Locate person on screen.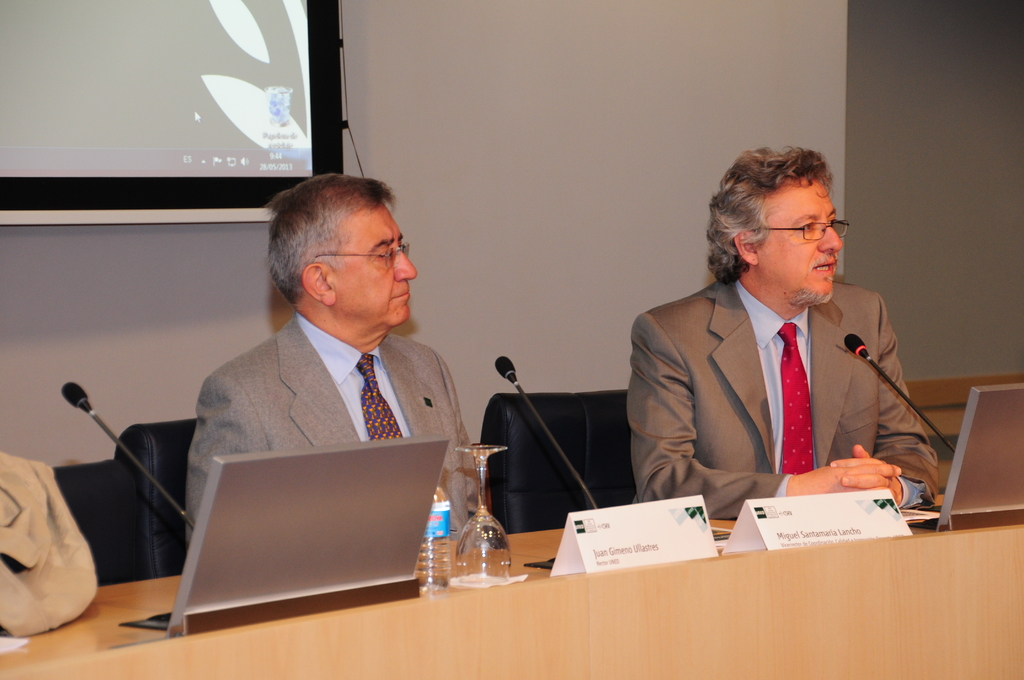
On screen at {"left": 640, "top": 149, "right": 939, "bottom": 542}.
